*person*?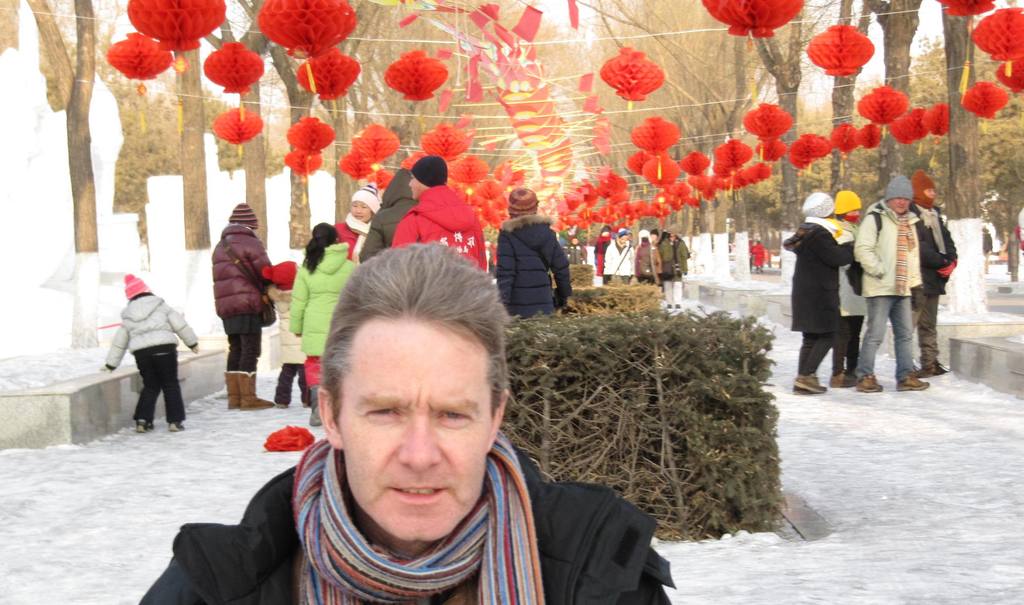
box(599, 229, 636, 288)
